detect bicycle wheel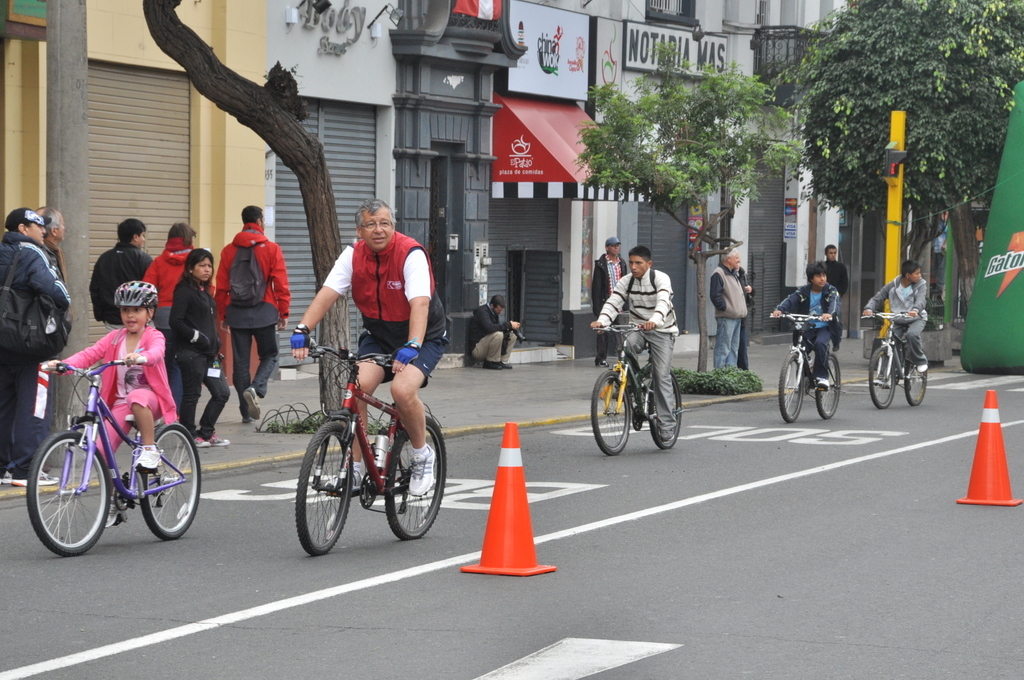
{"x1": 648, "y1": 368, "x2": 685, "y2": 446}
